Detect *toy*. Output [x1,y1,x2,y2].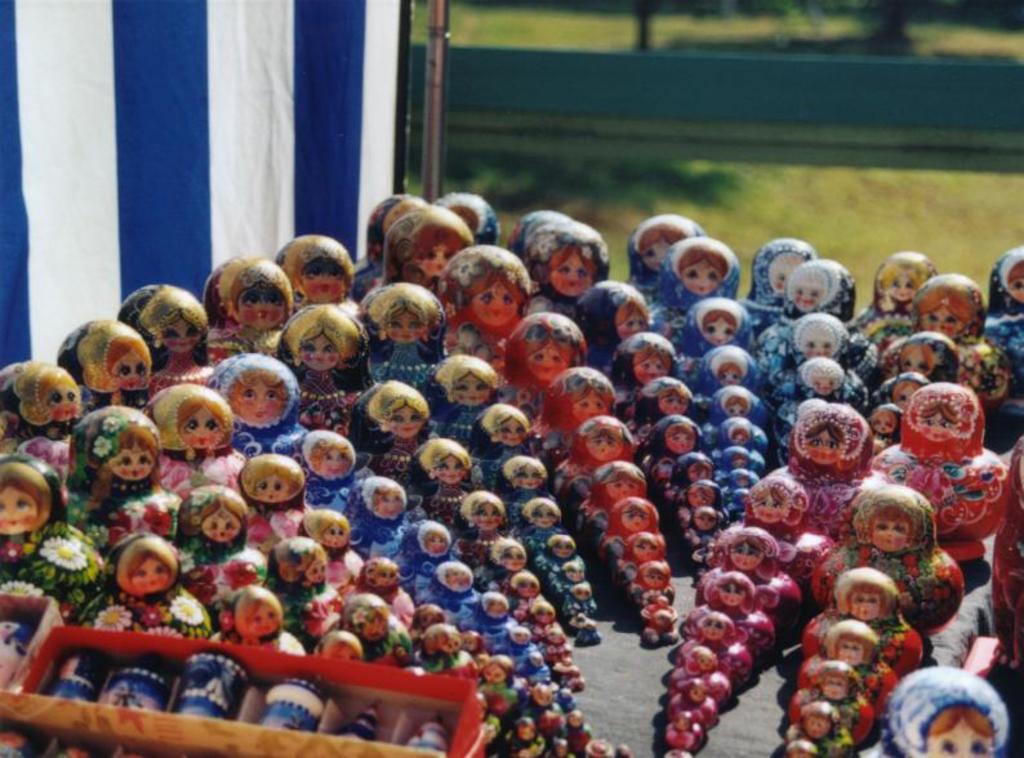
[506,624,537,665].
